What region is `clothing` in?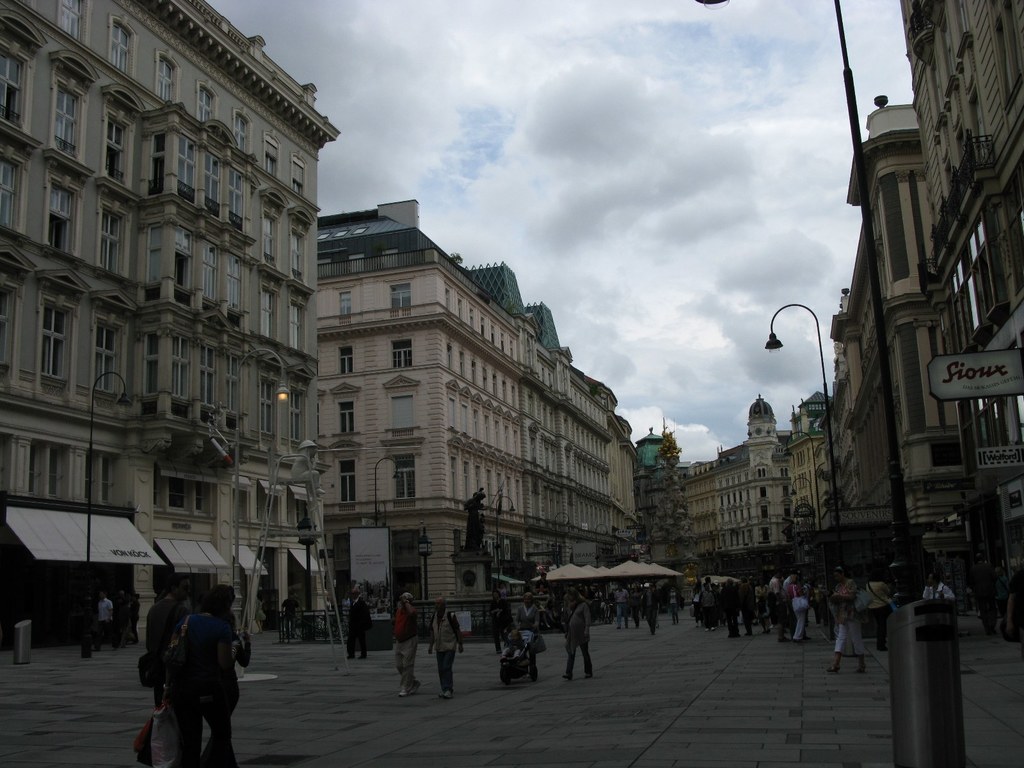
x1=664 y1=587 x2=678 y2=621.
